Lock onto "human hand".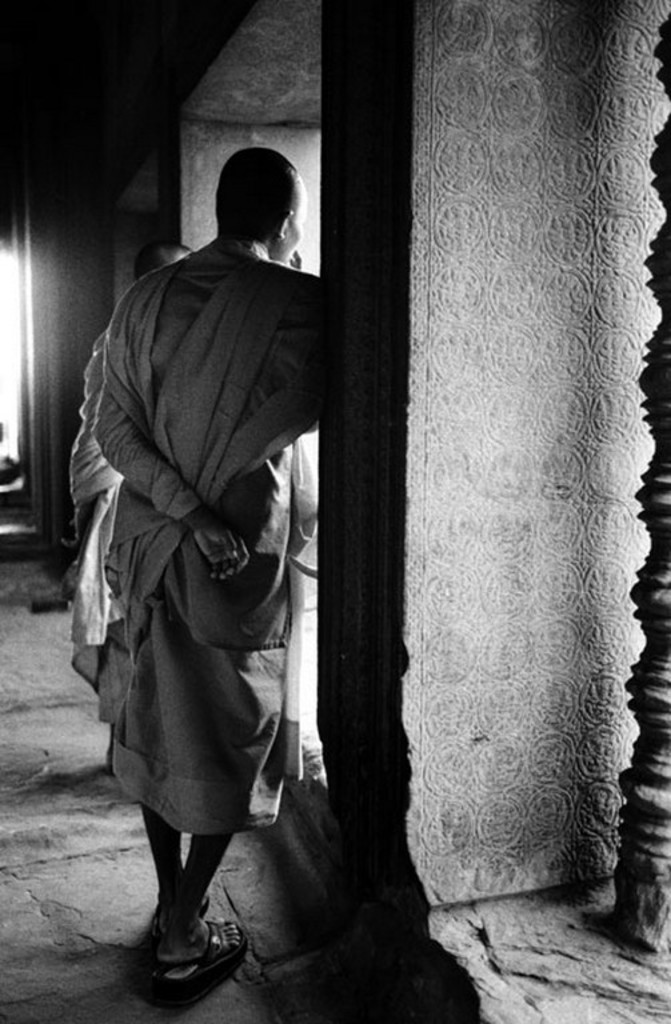
Locked: (left=185, top=513, right=257, bottom=581).
